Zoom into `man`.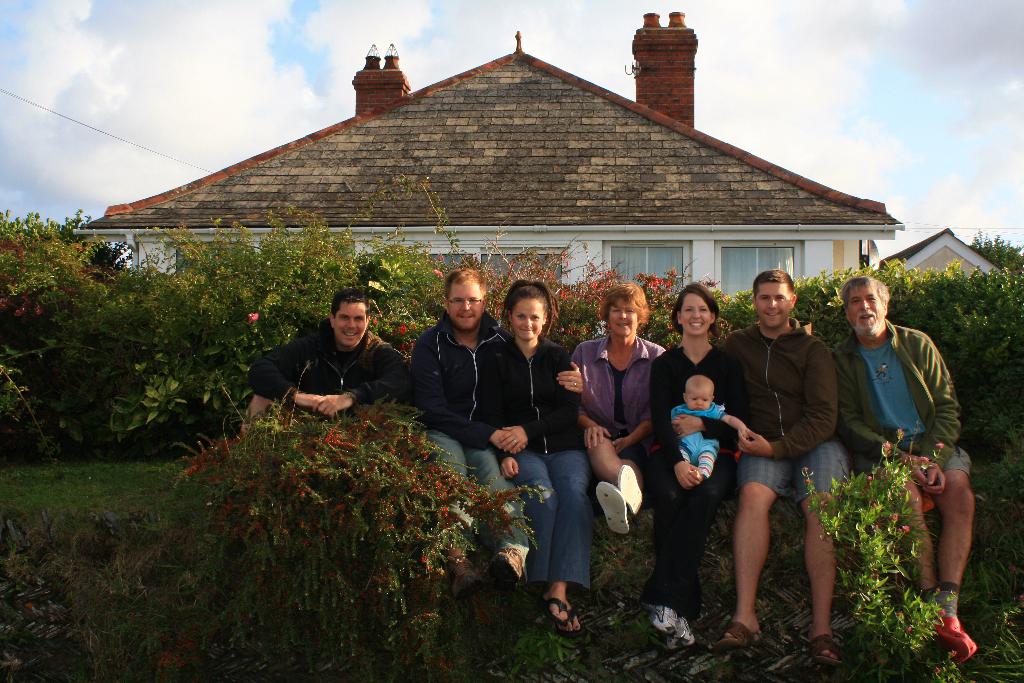
Zoom target: [426, 268, 520, 580].
